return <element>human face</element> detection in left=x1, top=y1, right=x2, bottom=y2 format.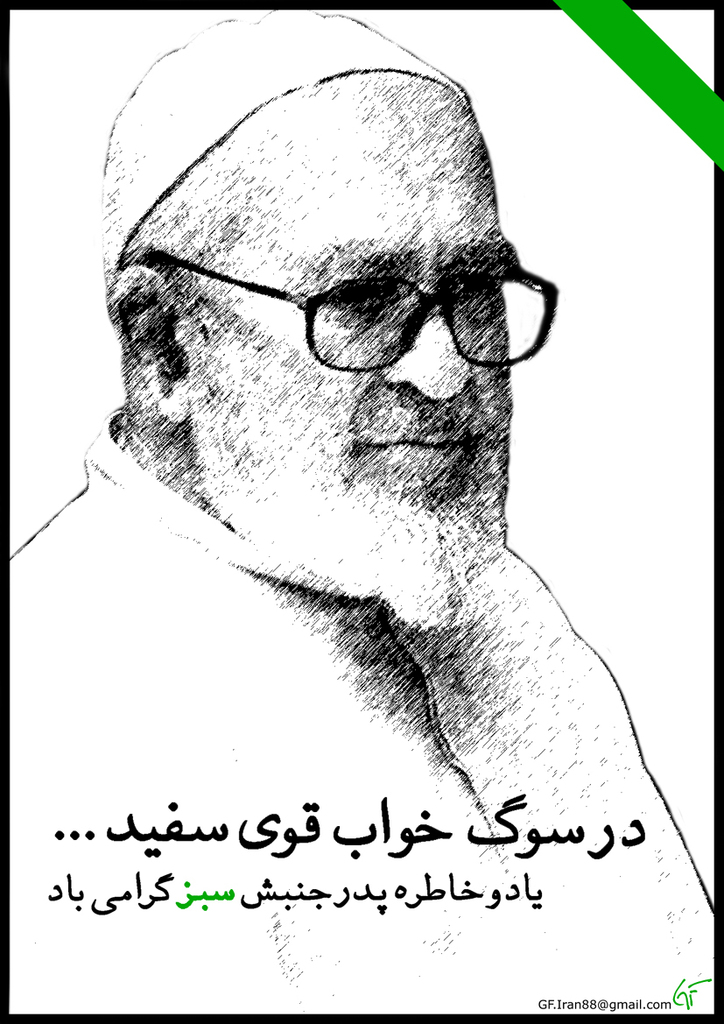
left=179, top=81, right=513, bottom=517.
